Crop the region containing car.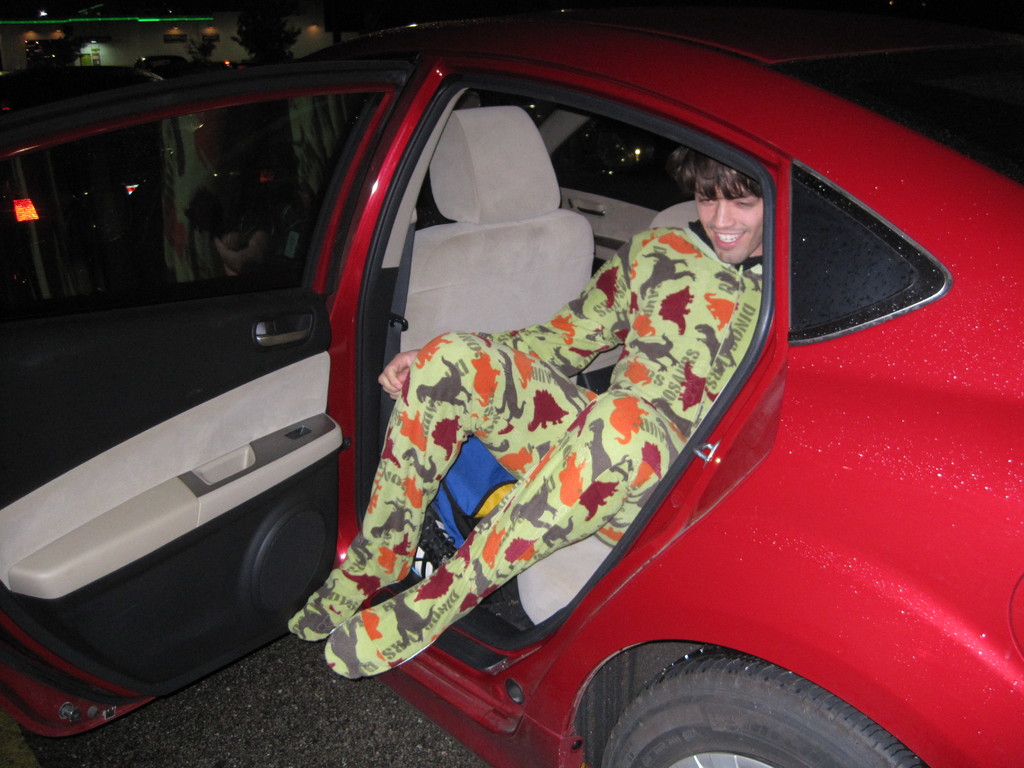
Crop region: left=174, top=61, right=253, bottom=76.
